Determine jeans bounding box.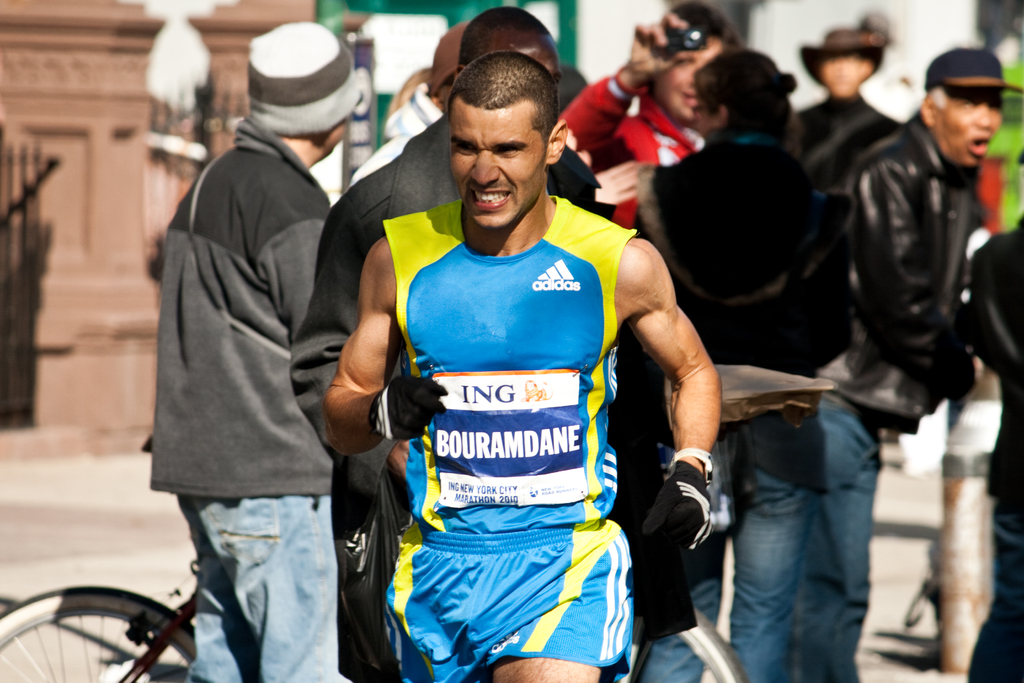
Determined: rect(796, 407, 883, 680).
